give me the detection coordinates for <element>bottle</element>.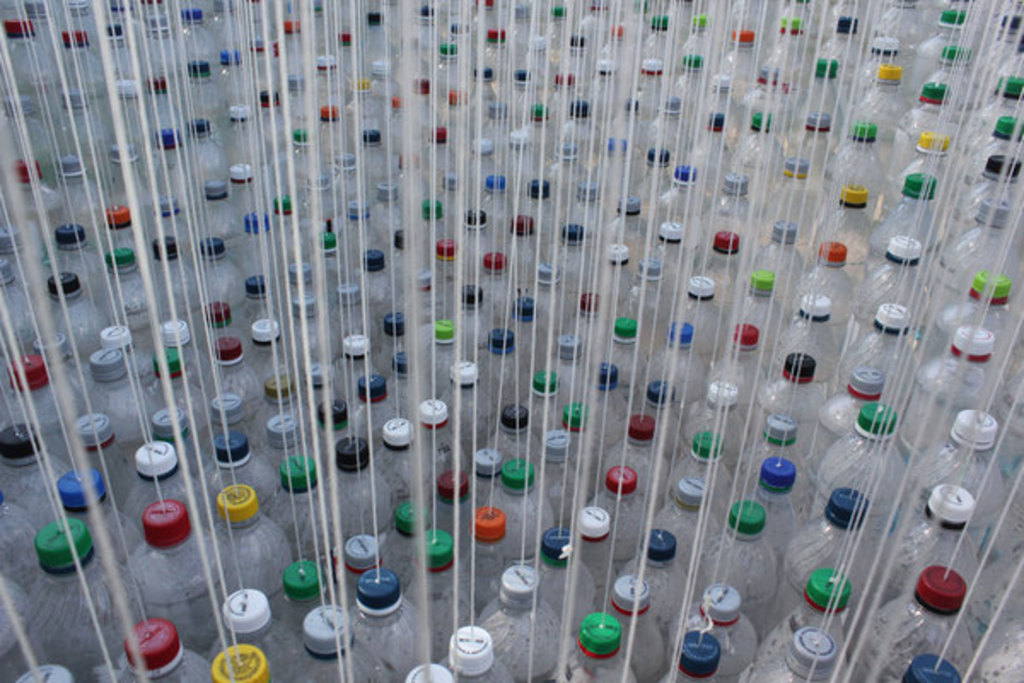
region(937, 0, 983, 43).
